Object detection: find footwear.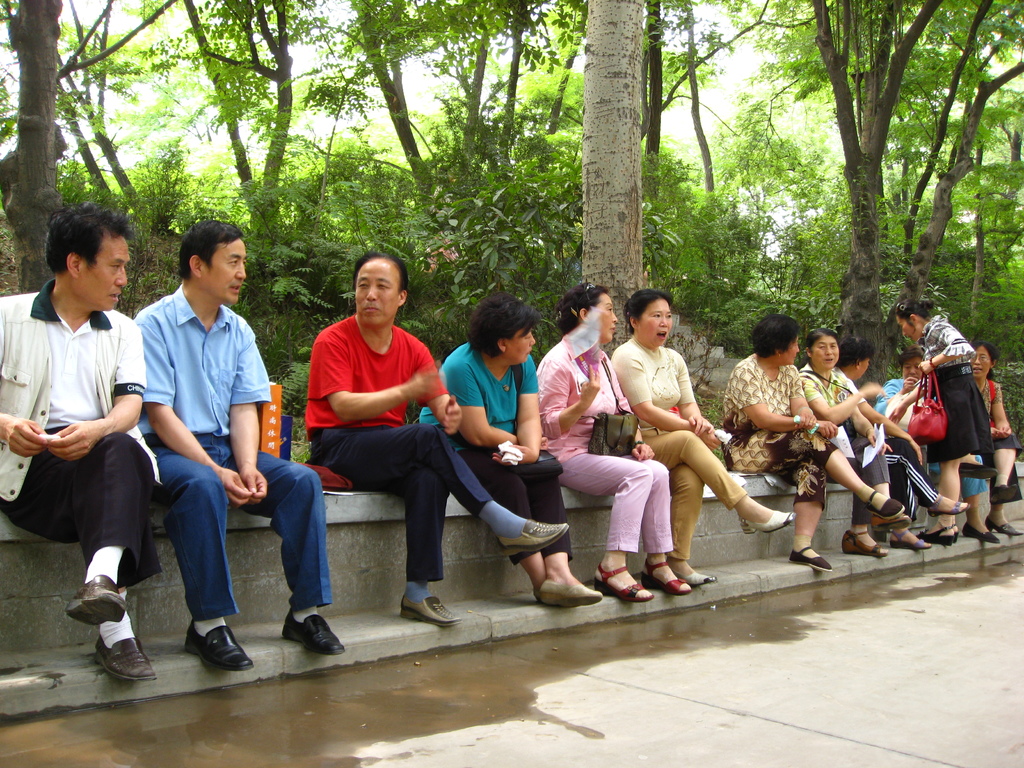
538,581,606,611.
